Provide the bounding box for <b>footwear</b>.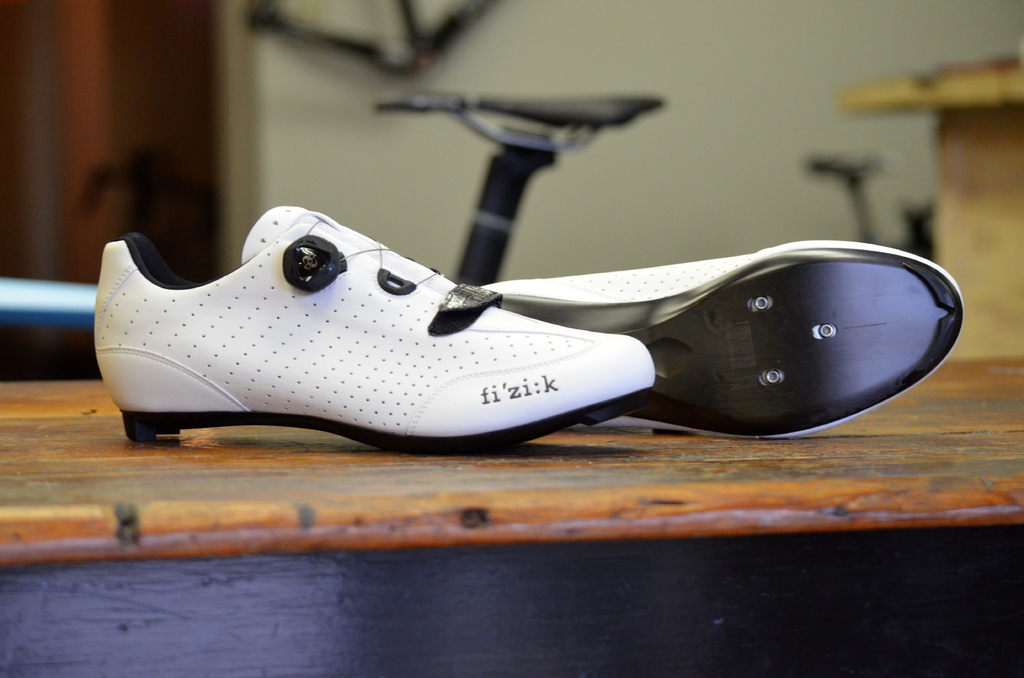
474 244 965 445.
